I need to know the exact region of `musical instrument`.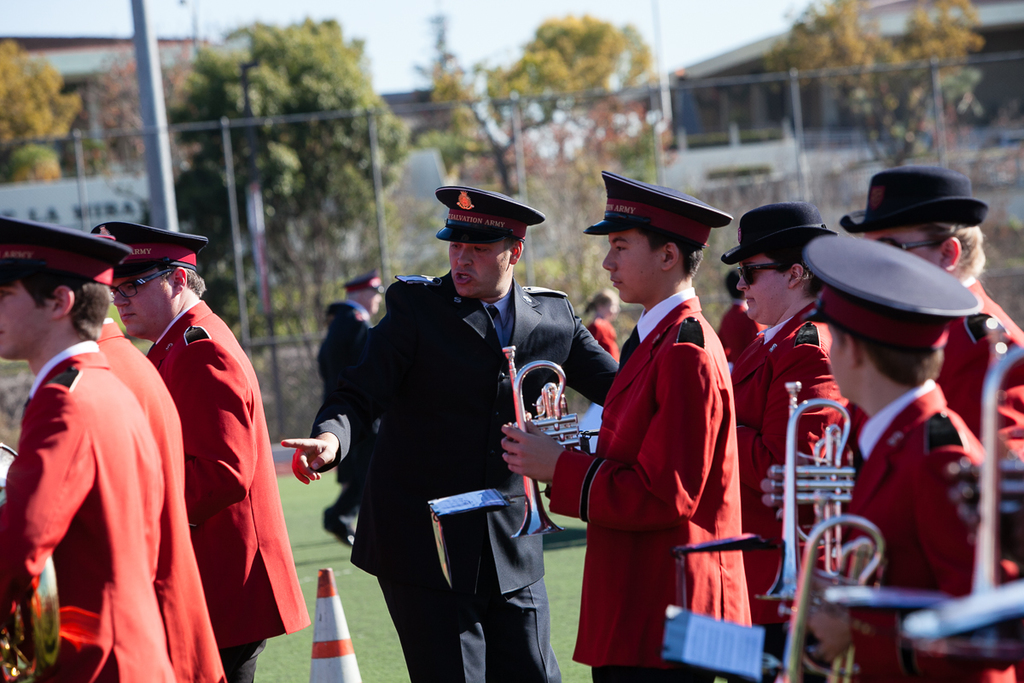
Region: l=781, t=505, r=910, b=682.
